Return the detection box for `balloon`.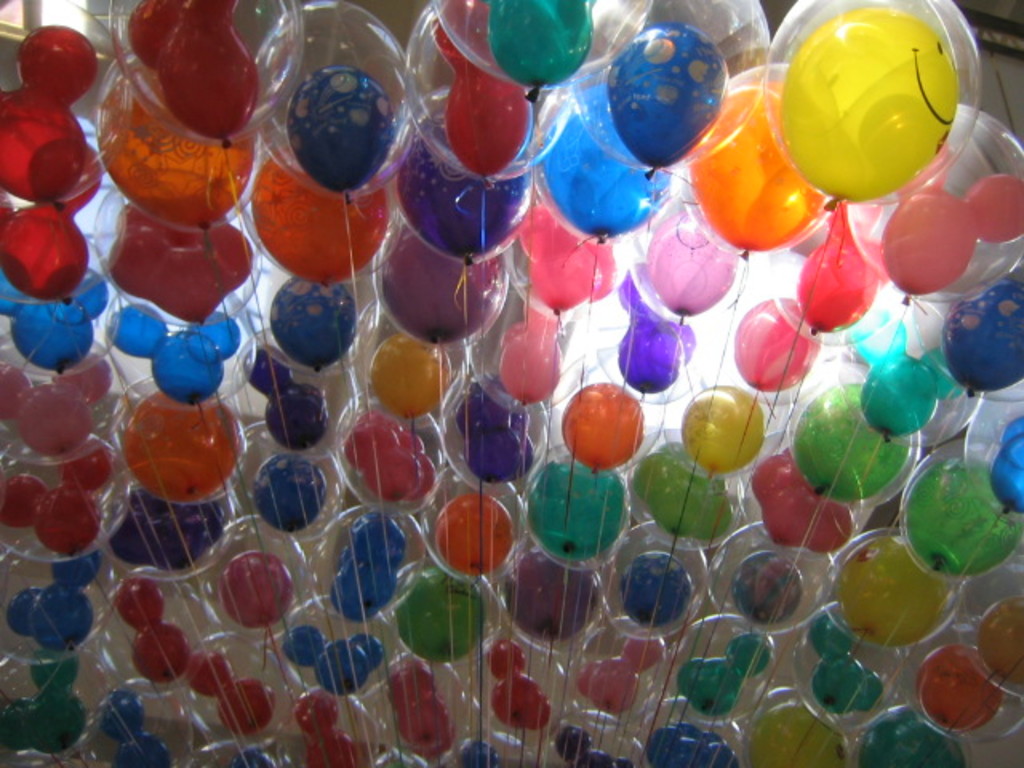
{"x1": 832, "y1": 286, "x2": 986, "y2": 450}.
